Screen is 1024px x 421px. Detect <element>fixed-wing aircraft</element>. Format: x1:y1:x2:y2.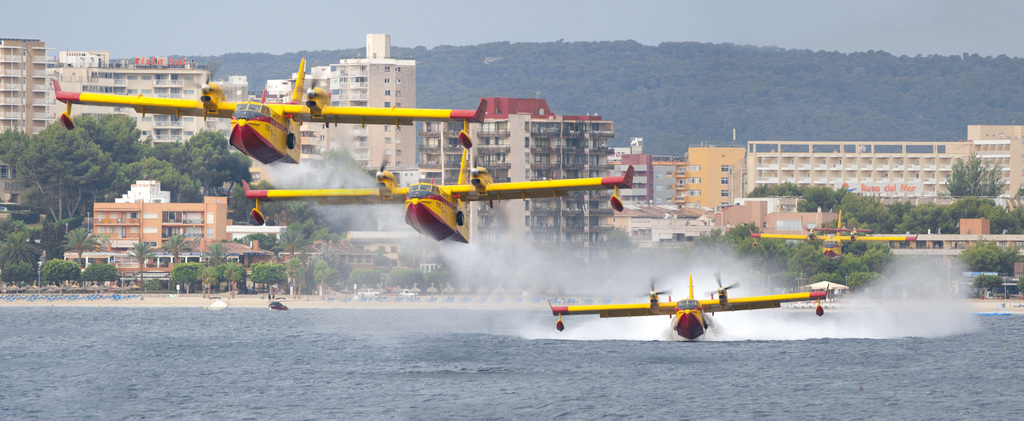
229:122:644:245.
